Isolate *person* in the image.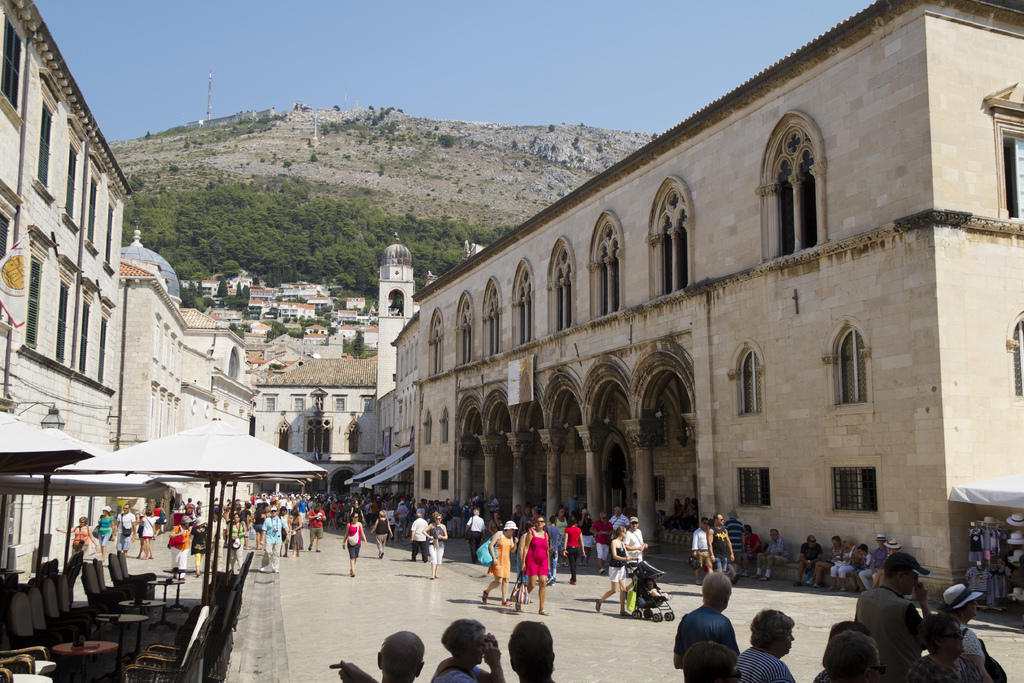
Isolated region: (x1=134, y1=509, x2=164, y2=559).
